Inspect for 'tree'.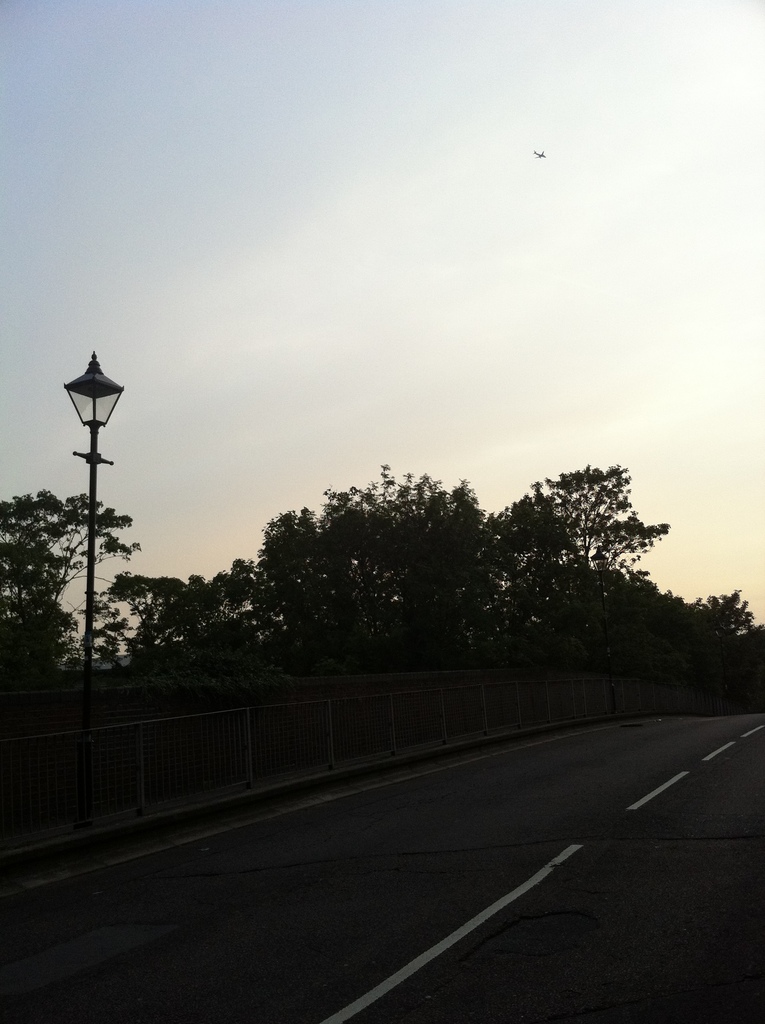
Inspection: bbox=[180, 572, 213, 648].
